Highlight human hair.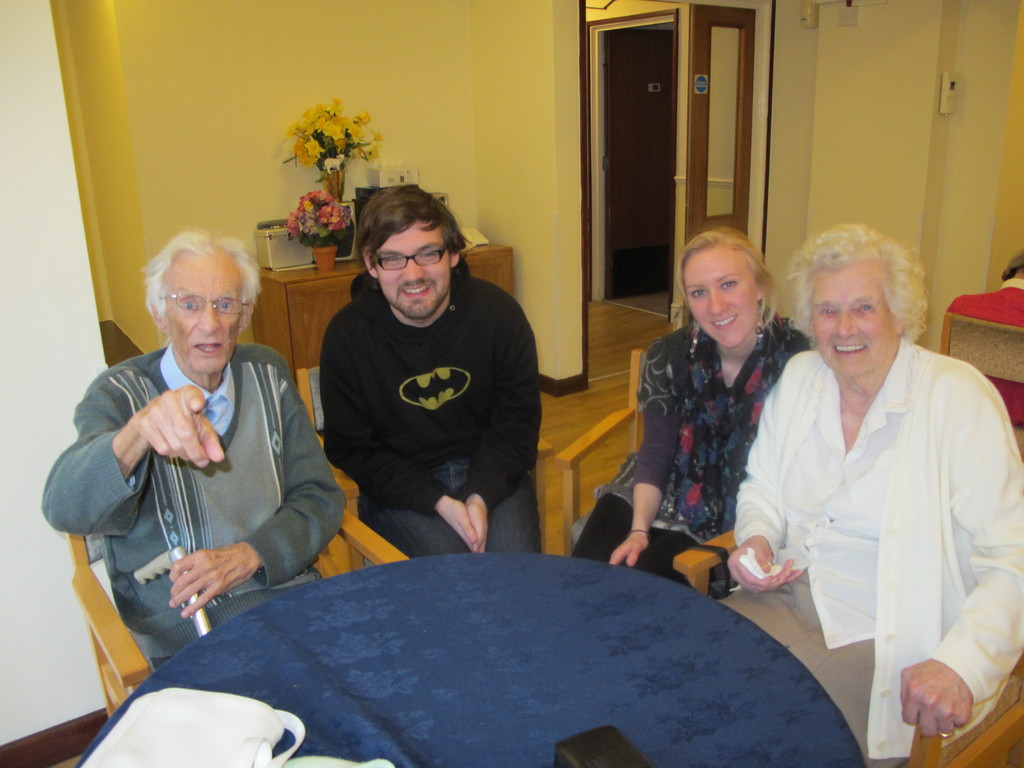
Highlighted region: (137, 225, 266, 320).
